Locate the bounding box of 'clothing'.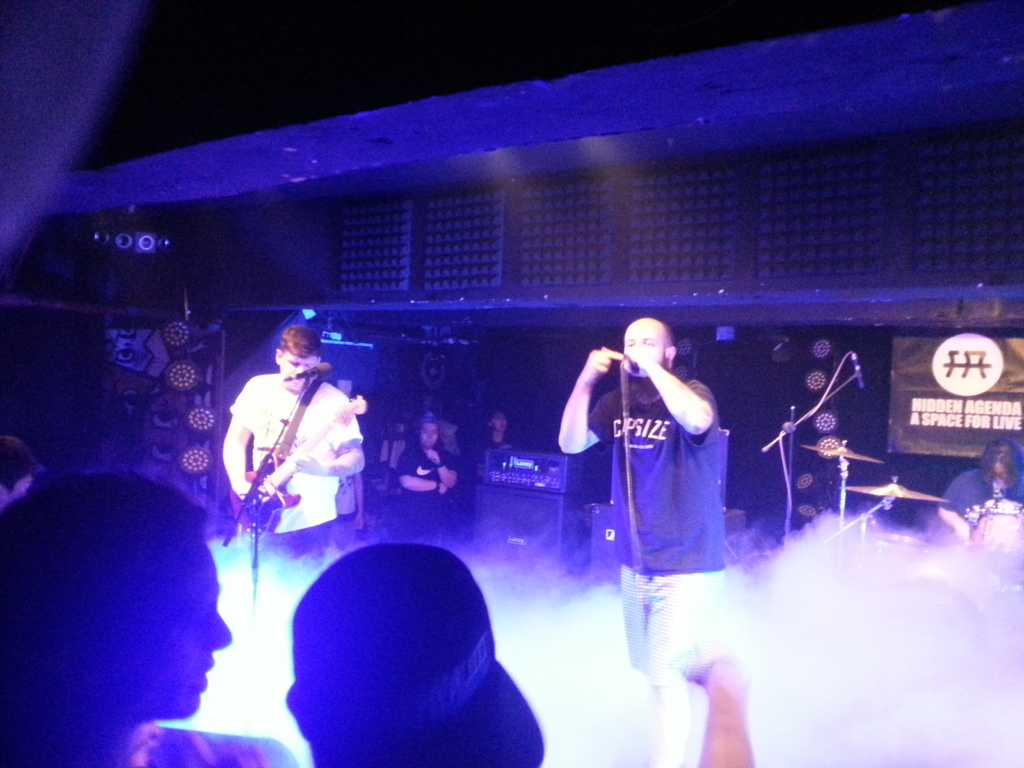
Bounding box: locate(398, 440, 459, 528).
